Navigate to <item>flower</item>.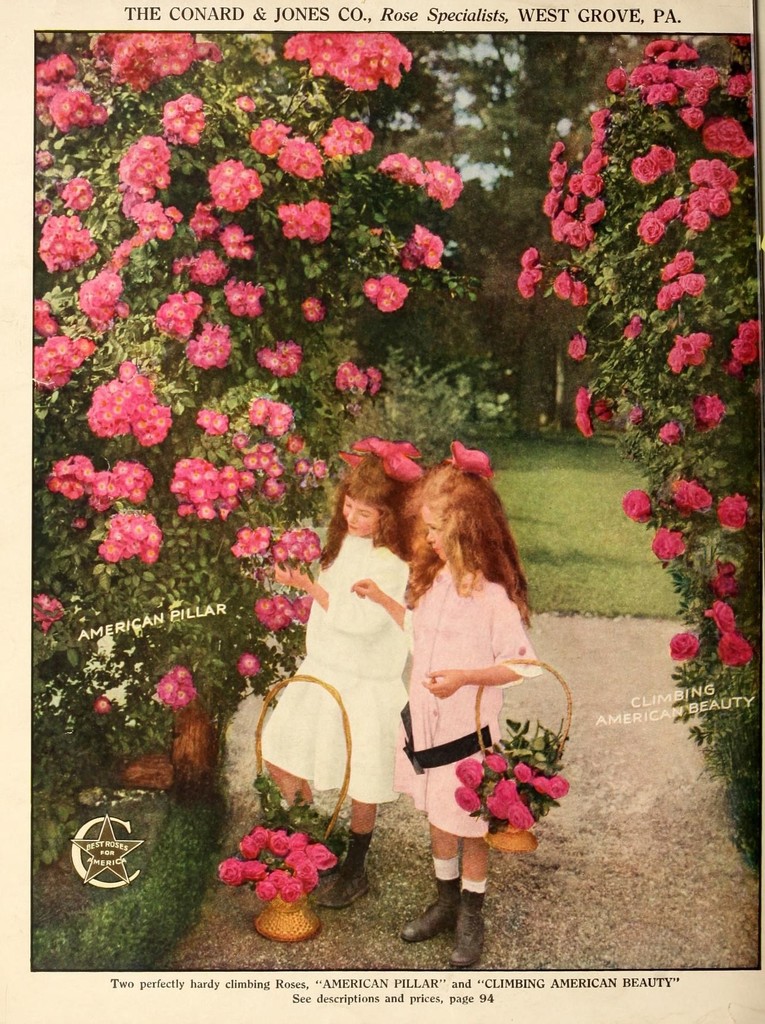
Navigation target: x1=204 y1=818 x2=328 y2=920.
